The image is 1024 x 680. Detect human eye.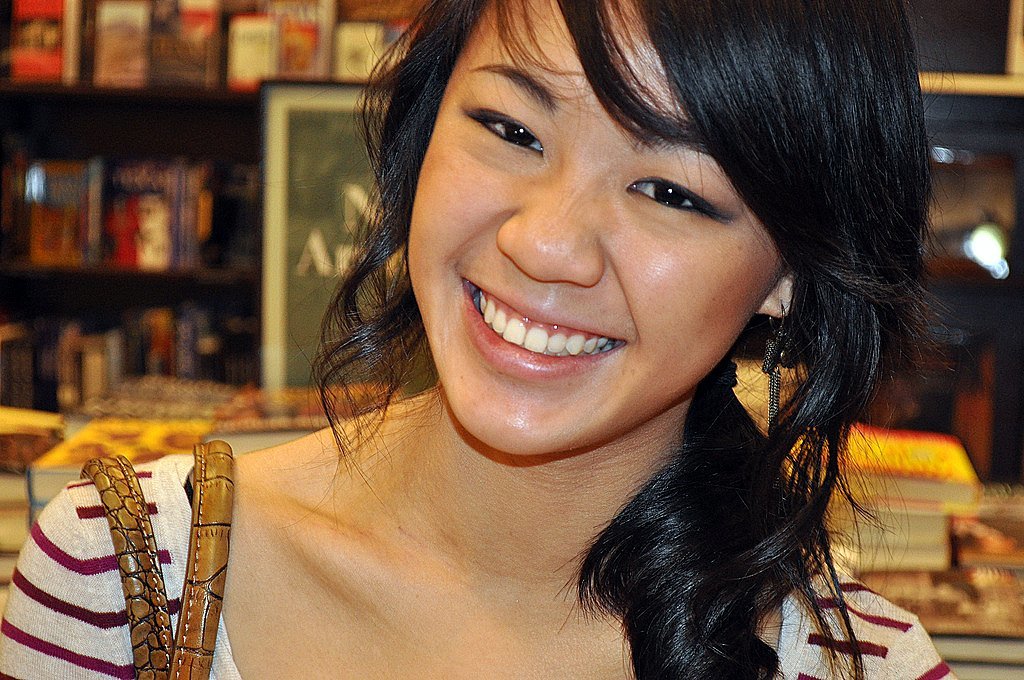
Detection: x1=458, y1=105, x2=551, y2=160.
